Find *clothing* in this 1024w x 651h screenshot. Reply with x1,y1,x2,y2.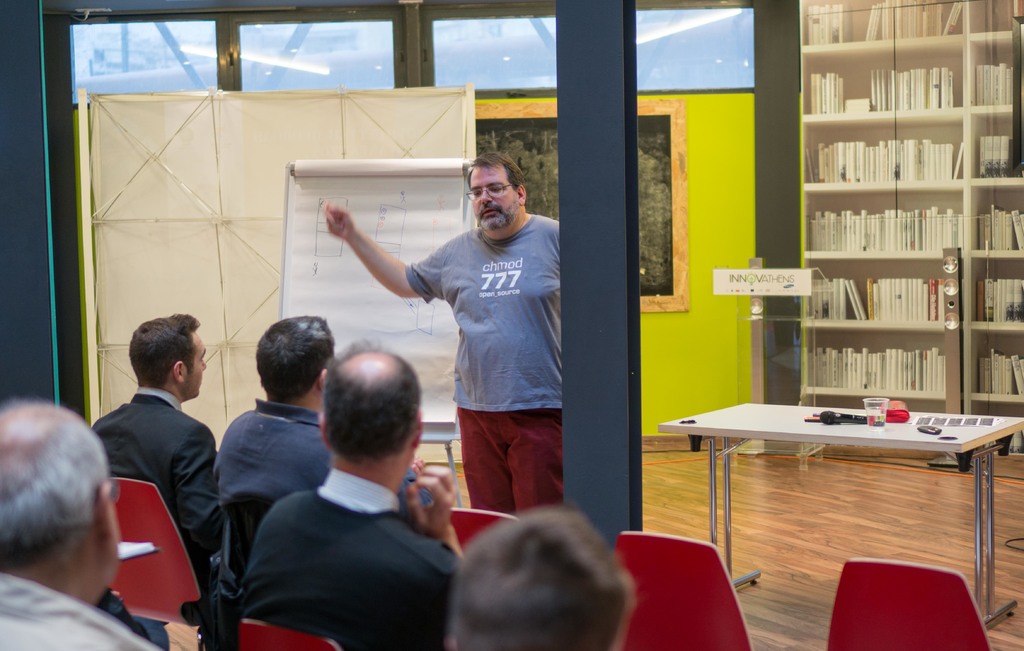
984,160,995,177.
